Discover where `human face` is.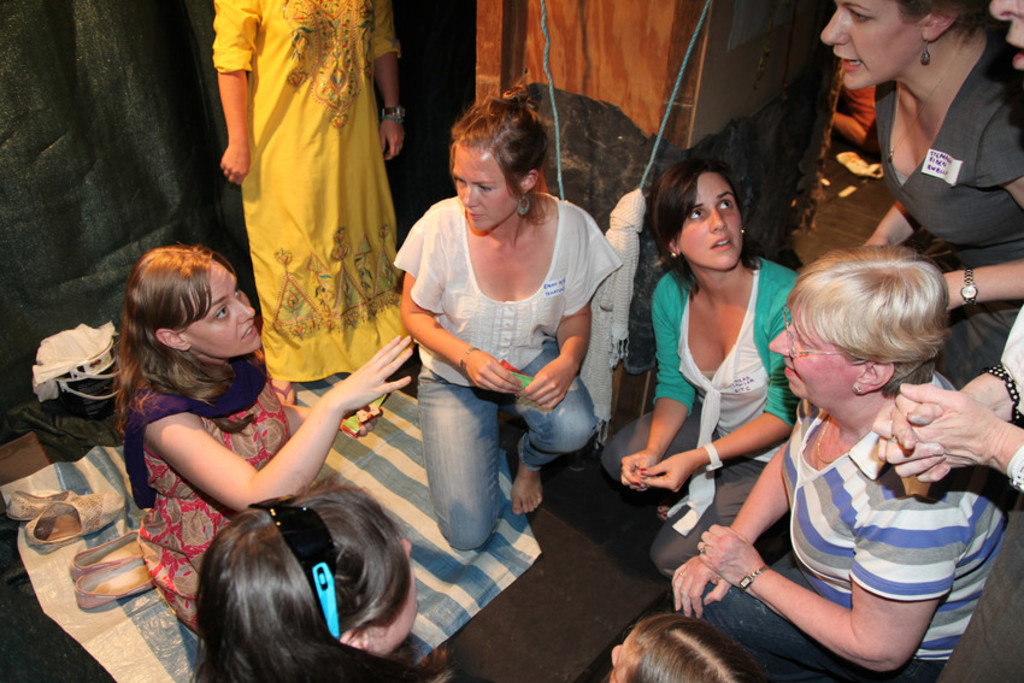
Discovered at Rect(453, 146, 517, 232).
